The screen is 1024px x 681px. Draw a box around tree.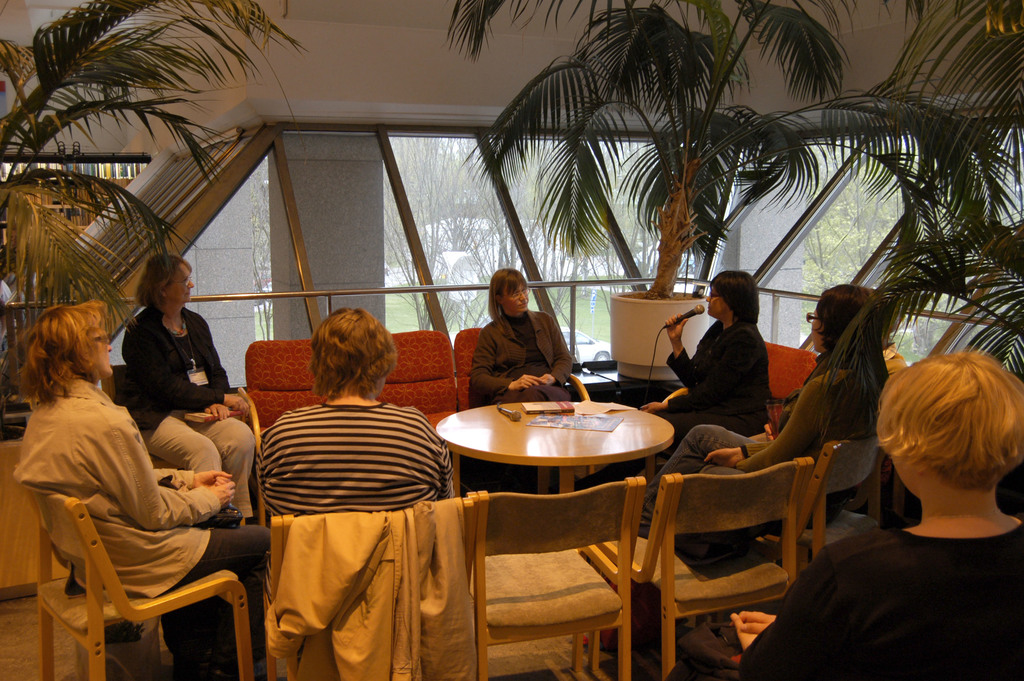
region(0, 0, 311, 387).
